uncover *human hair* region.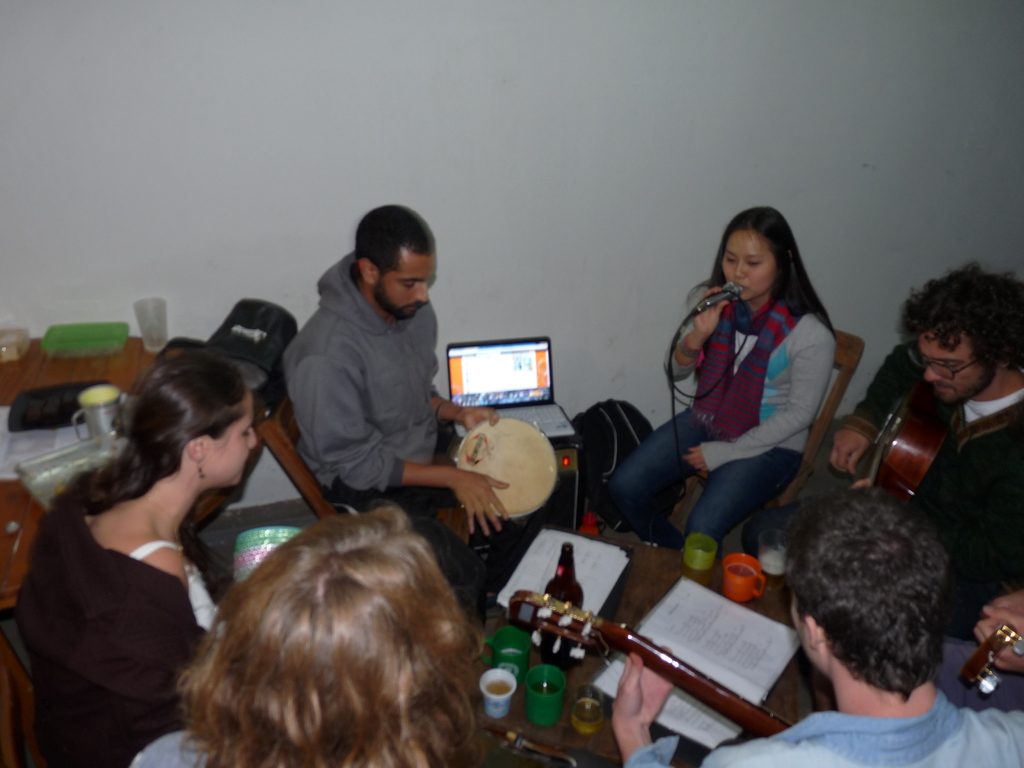
Uncovered: bbox(904, 265, 1023, 371).
